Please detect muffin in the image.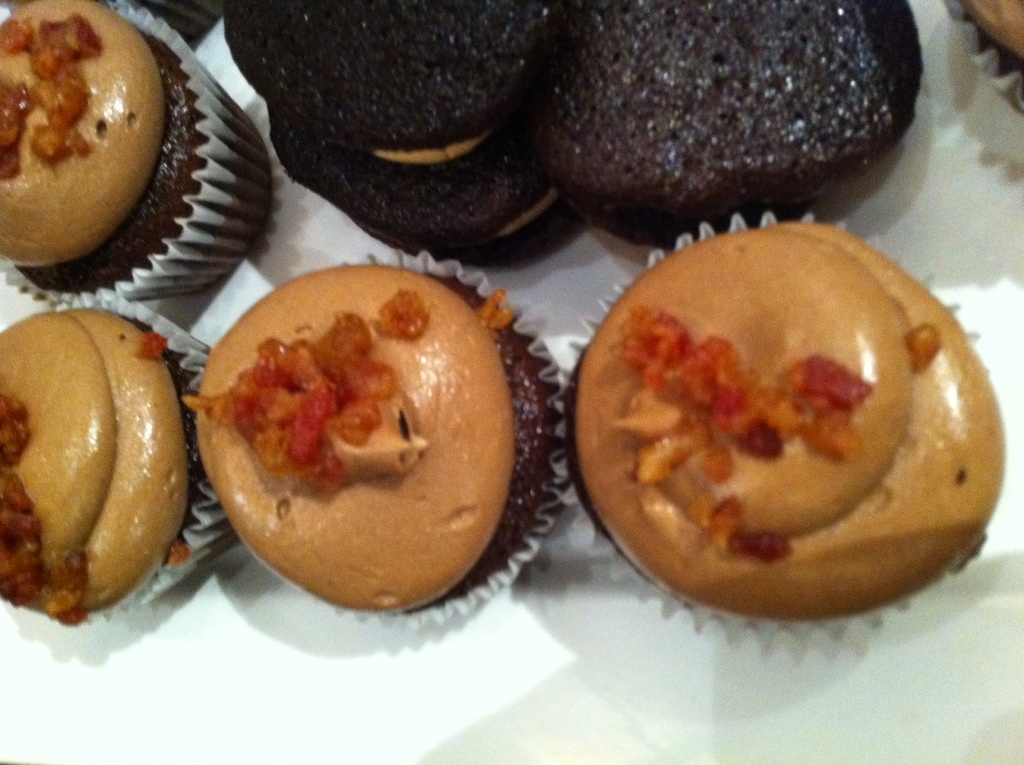
bbox(936, 0, 1023, 110).
